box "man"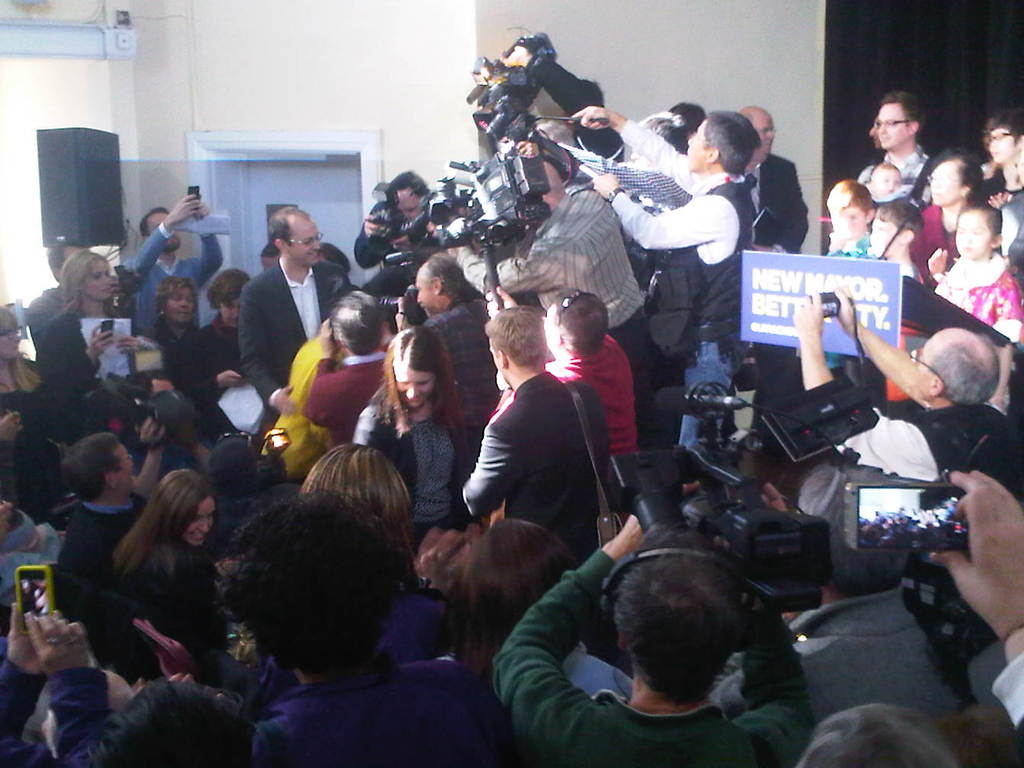
[left=706, top=462, right=1008, bottom=708]
